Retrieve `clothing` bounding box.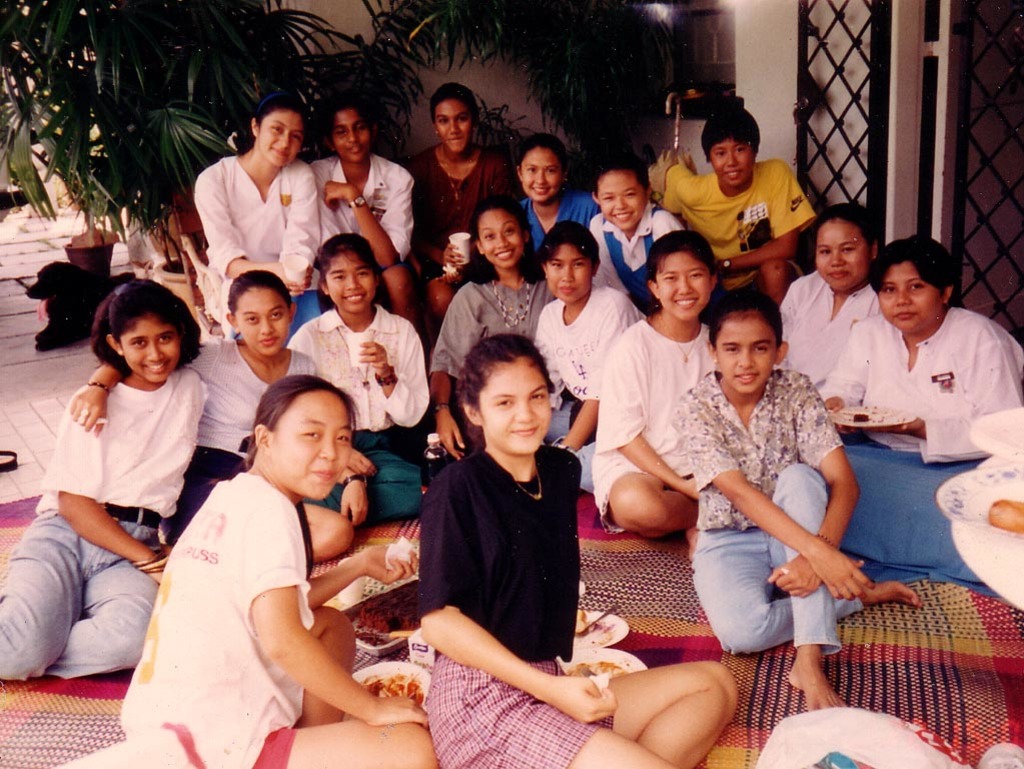
Bounding box: region(594, 190, 683, 310).
